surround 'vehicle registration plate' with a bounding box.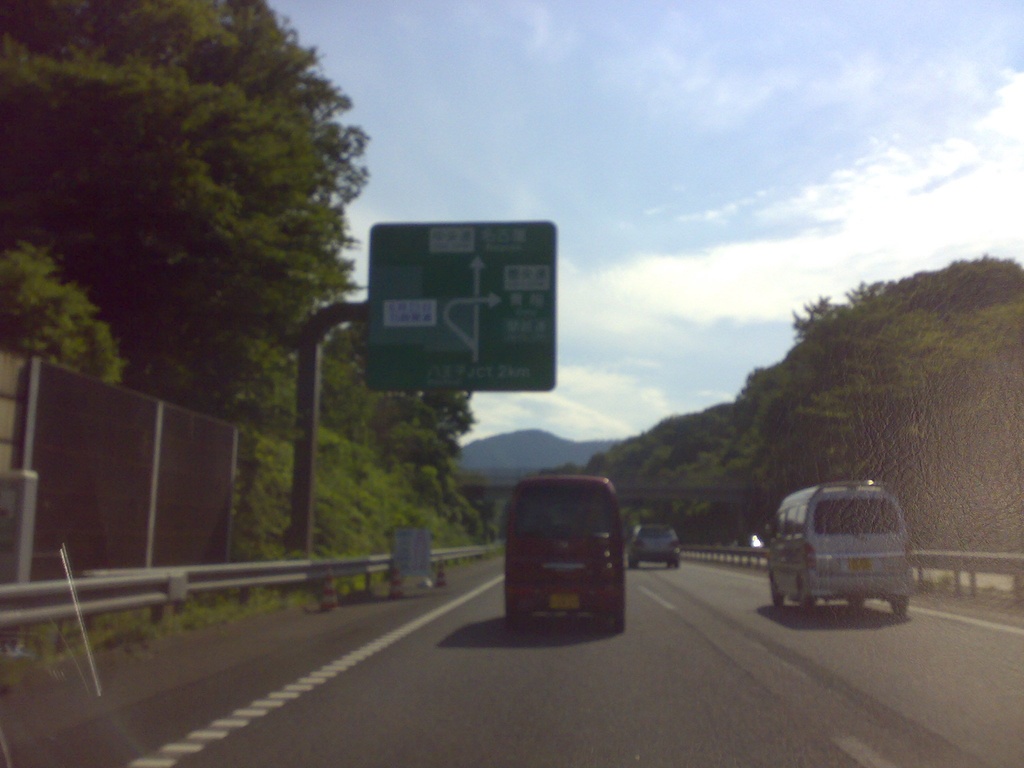
crop(547, 593, 579, 608).
